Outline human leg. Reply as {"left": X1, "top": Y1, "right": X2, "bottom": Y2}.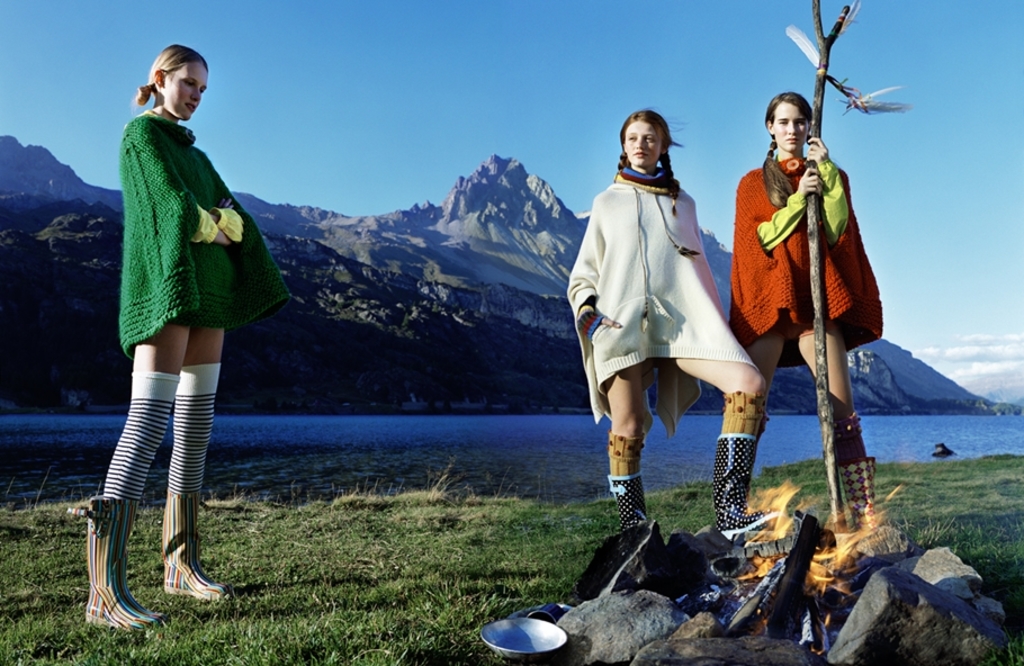
{"left": 168, "top": 327, "right": 222, "bottom": 603}.
